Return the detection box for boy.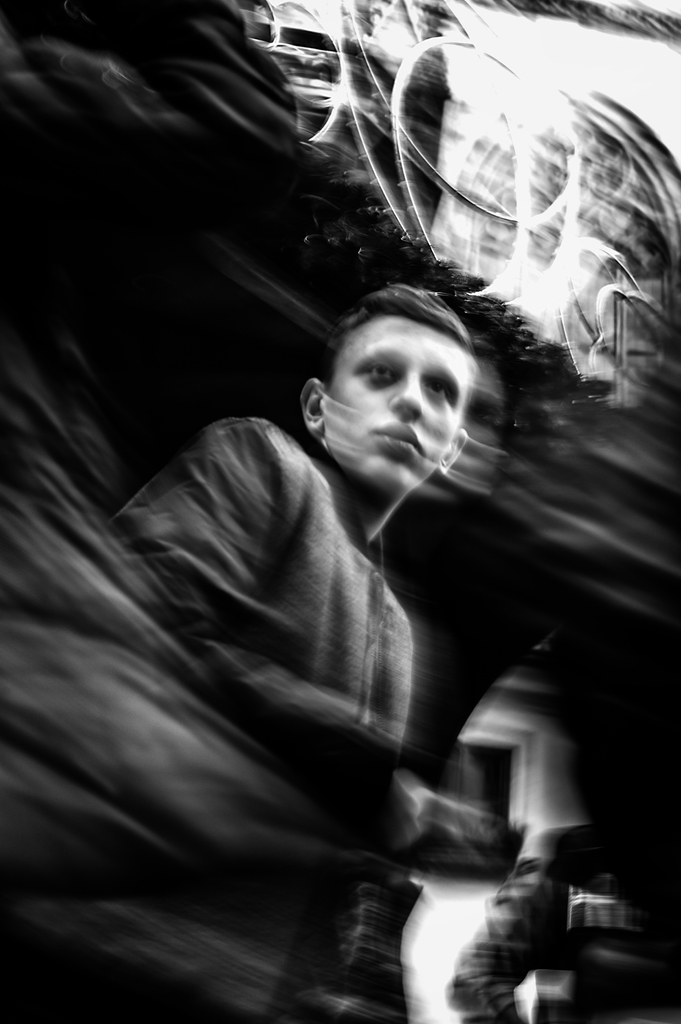
select_region(113, 319, 470, 846).
